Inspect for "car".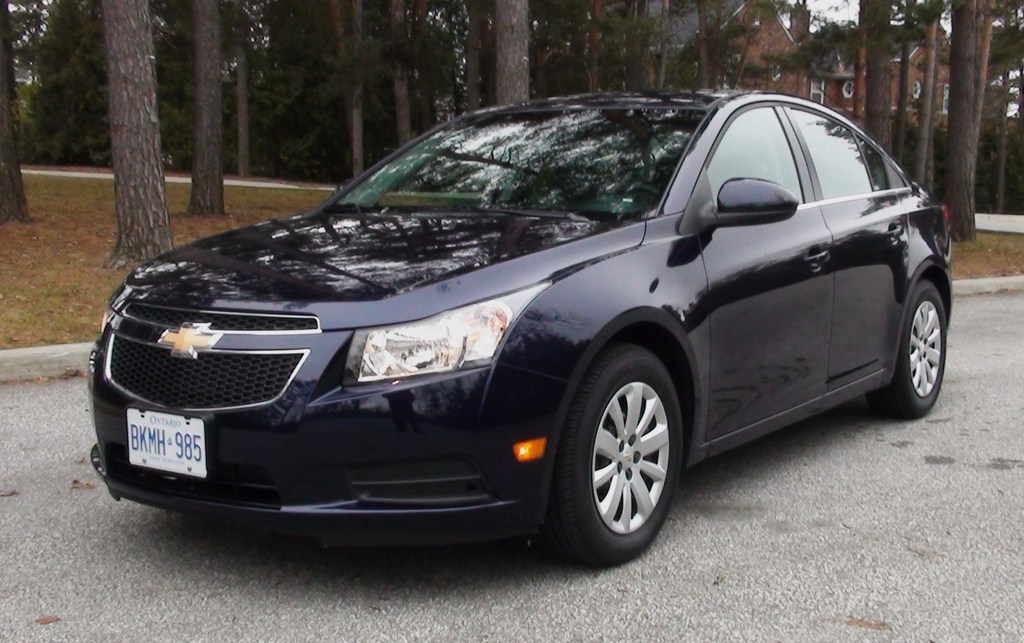
Inspection: [88, 93, 952, 570].
